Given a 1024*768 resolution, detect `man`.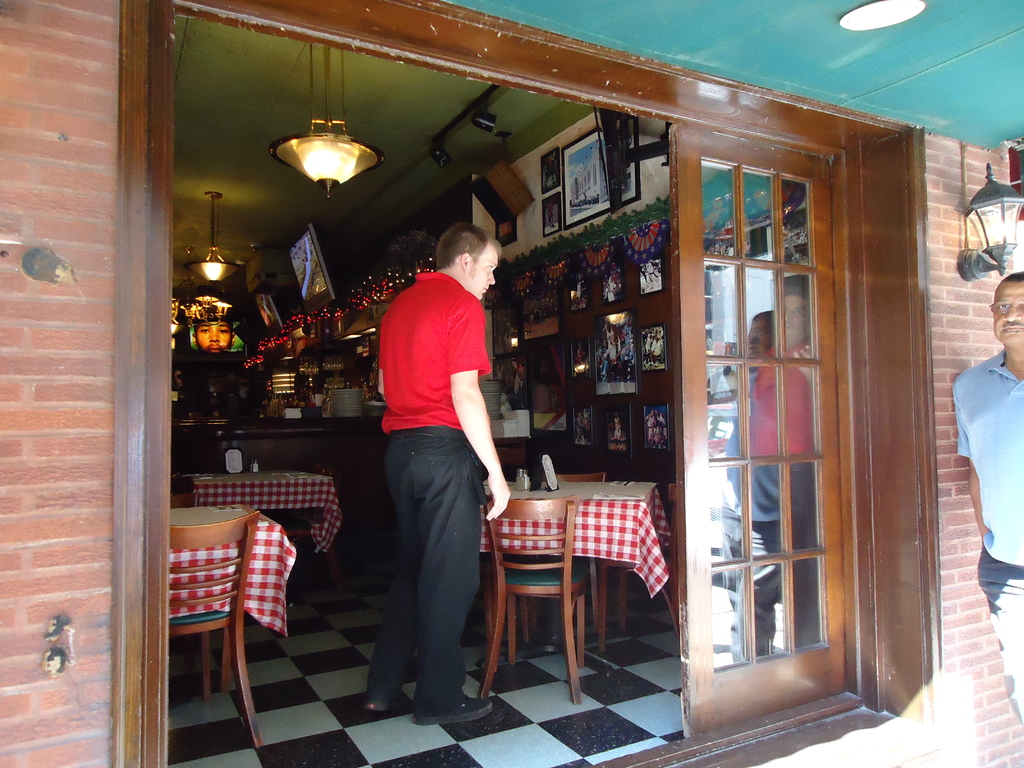
l=643, t=258, r=660, b=288.
